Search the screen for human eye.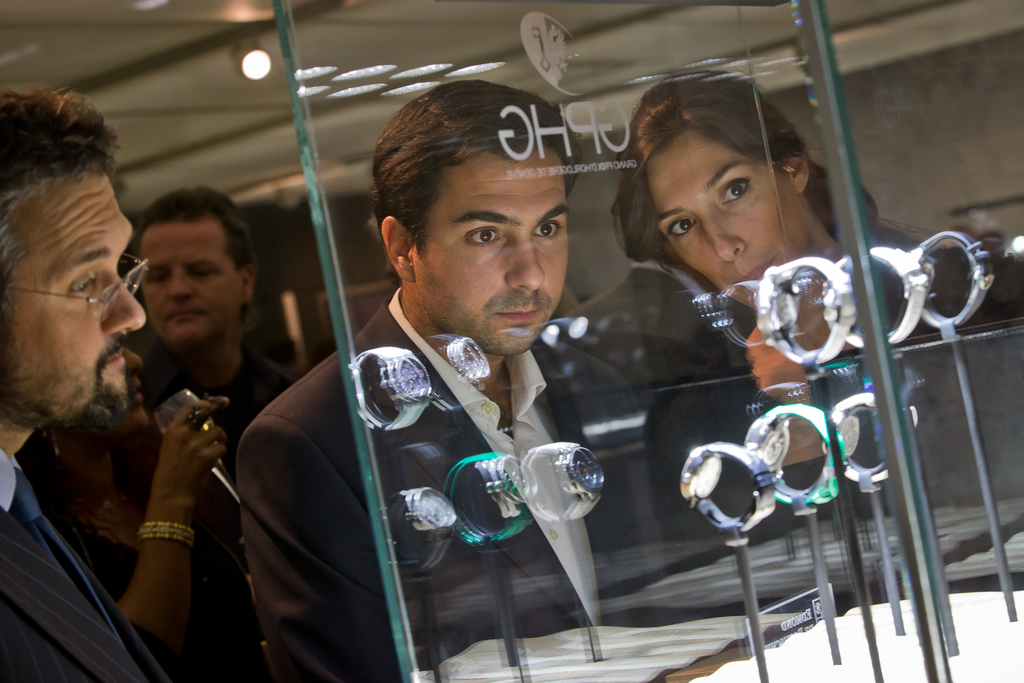
Found at <region>661, 219, 695, 238</region>.
